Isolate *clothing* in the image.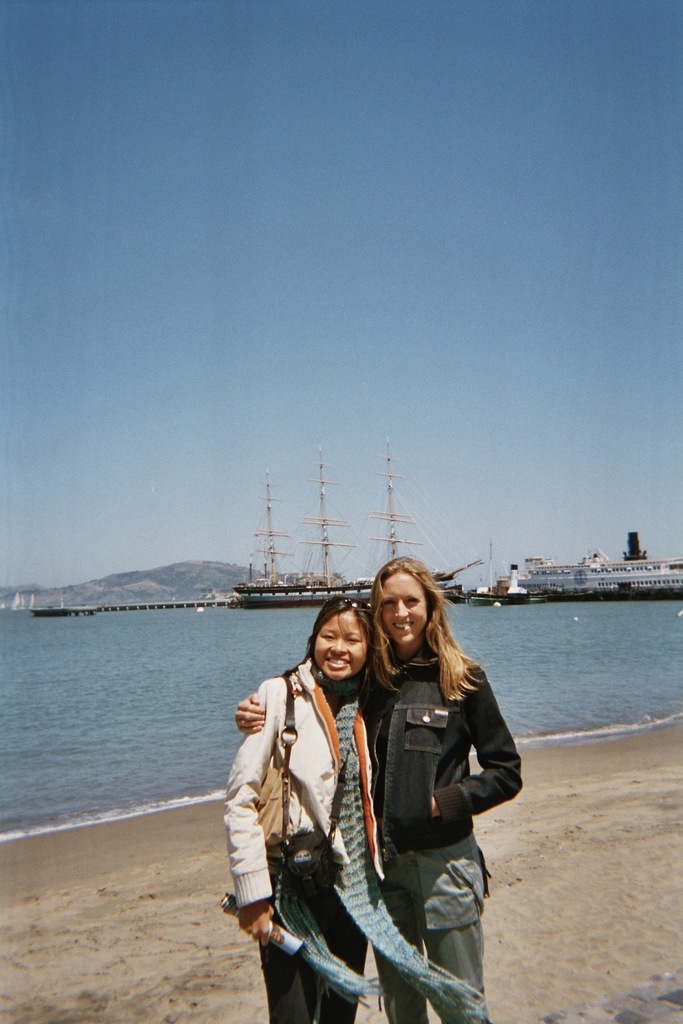
Isolated region: 222, 662, 360, 1023.
